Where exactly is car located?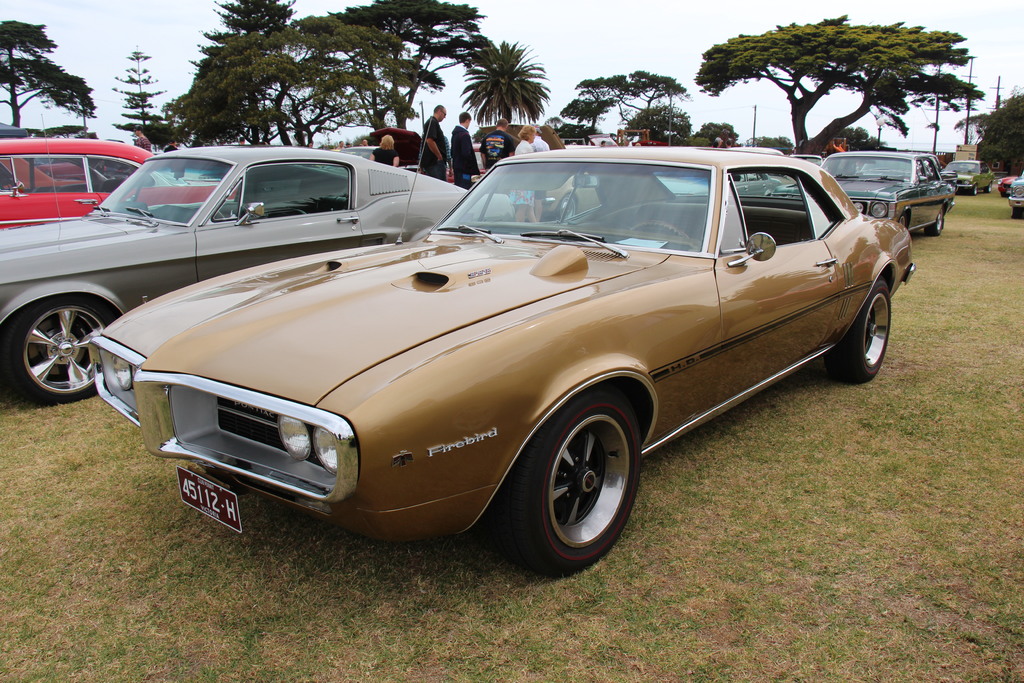
Its bounding box is Rect(1007, 172, 1023, 212).
